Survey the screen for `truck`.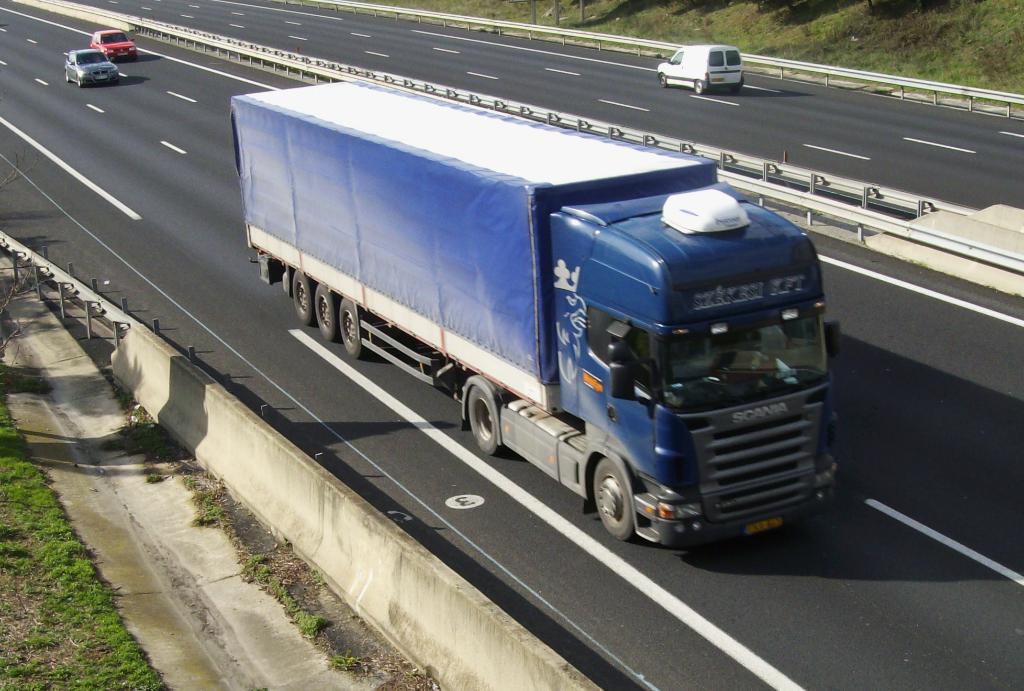
Survey found: <box>228,73,842,553</box>.
